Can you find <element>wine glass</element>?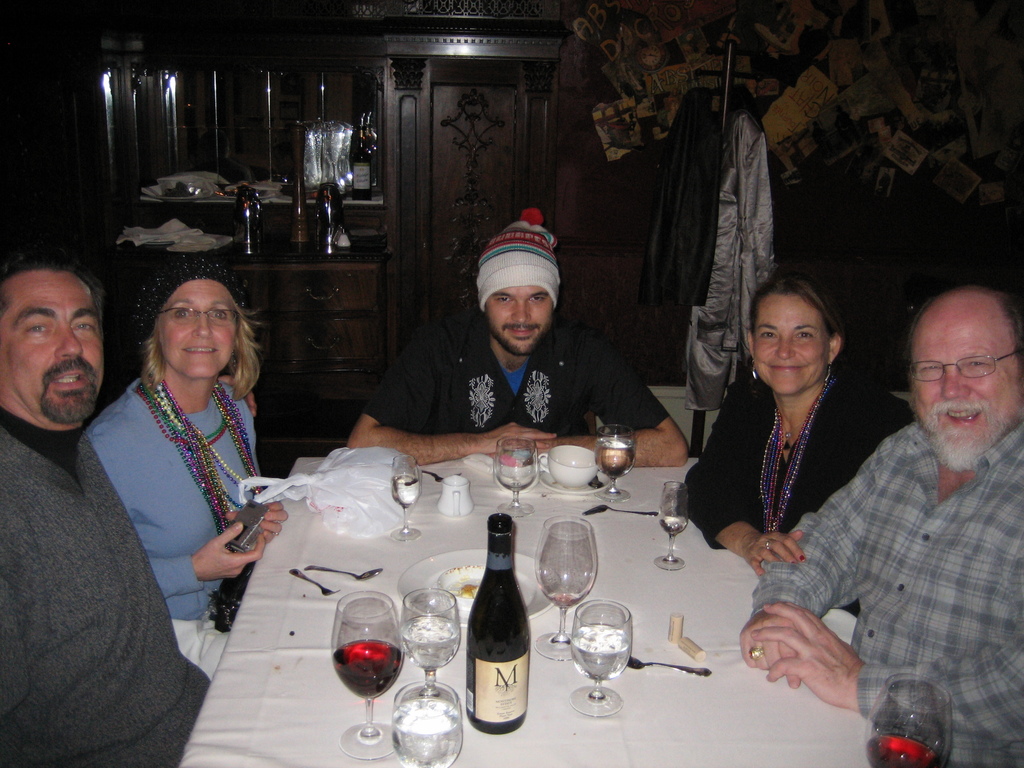
Yes, bounding box: [x1=399, y1=588, x2=459, y2=700].
